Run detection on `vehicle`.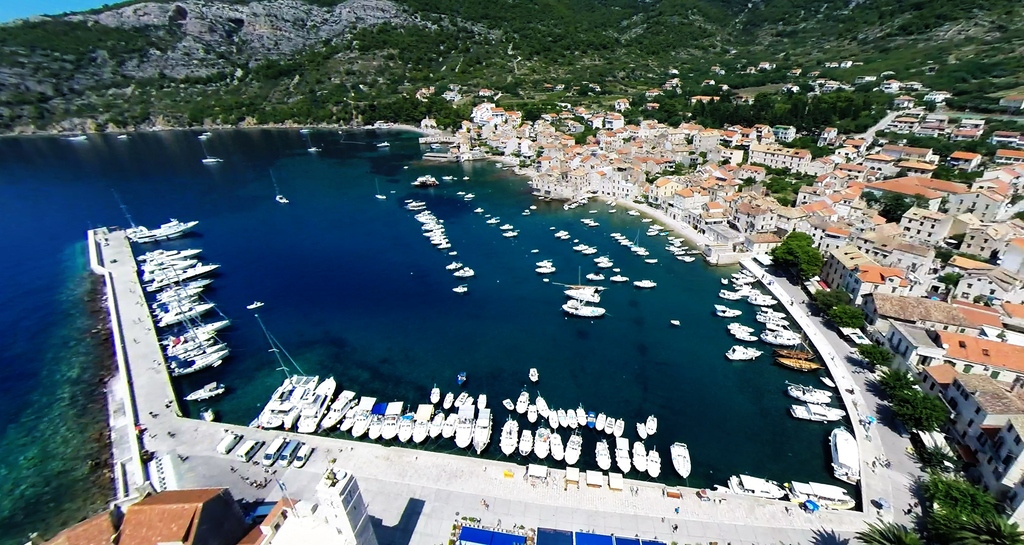
Result: box=[500, 224, 515, 230].
